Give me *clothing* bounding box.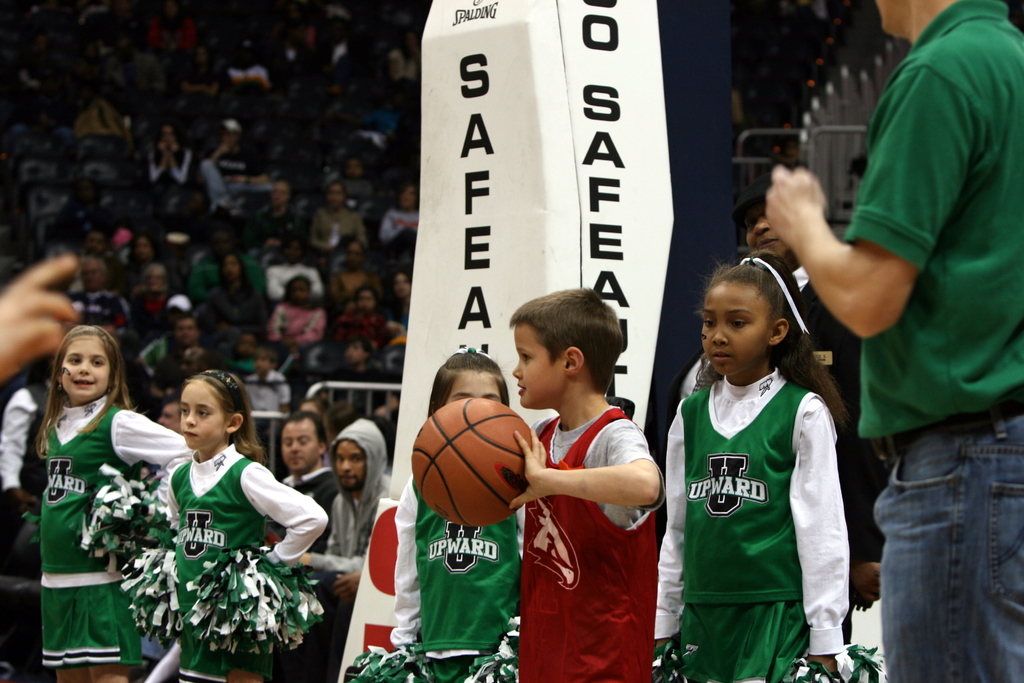
45/383/191/663.
